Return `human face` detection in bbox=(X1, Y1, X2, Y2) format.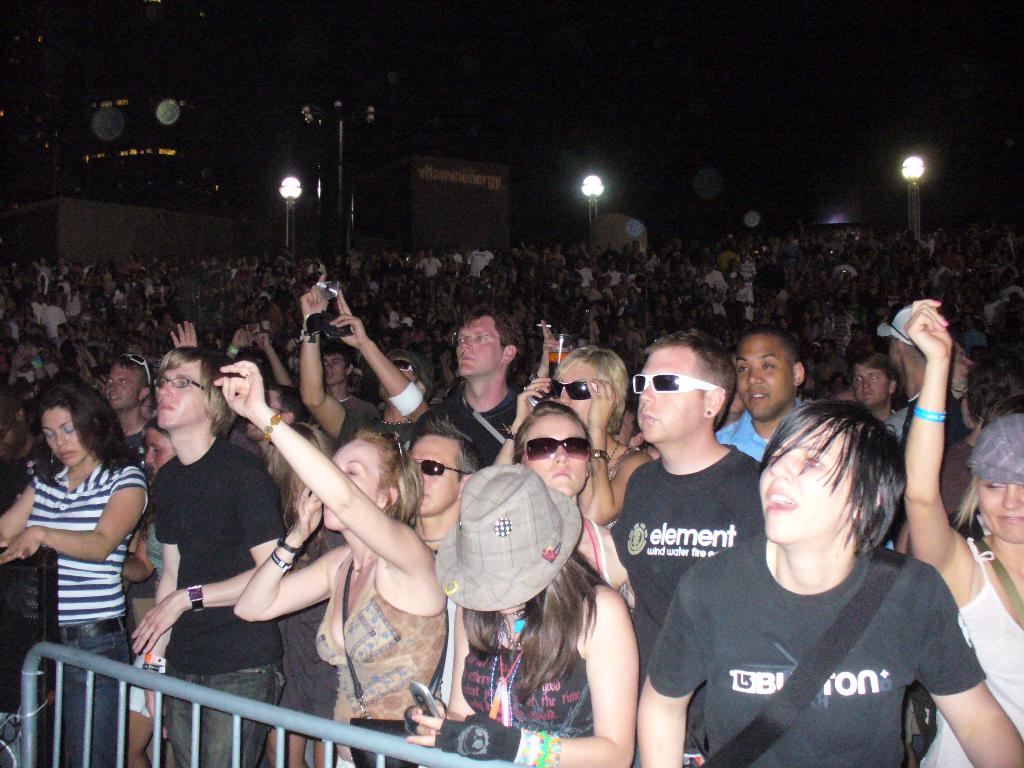
bbox=(758, 423, 852, 542).
